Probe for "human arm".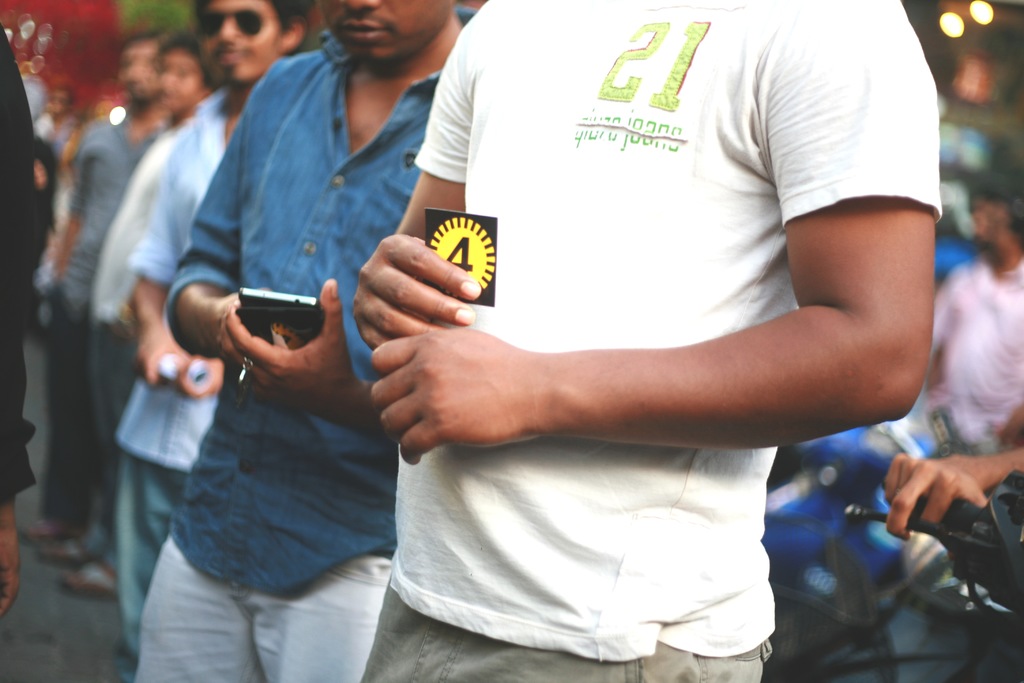
Probe result: region(867, 399, 1023, 579).
